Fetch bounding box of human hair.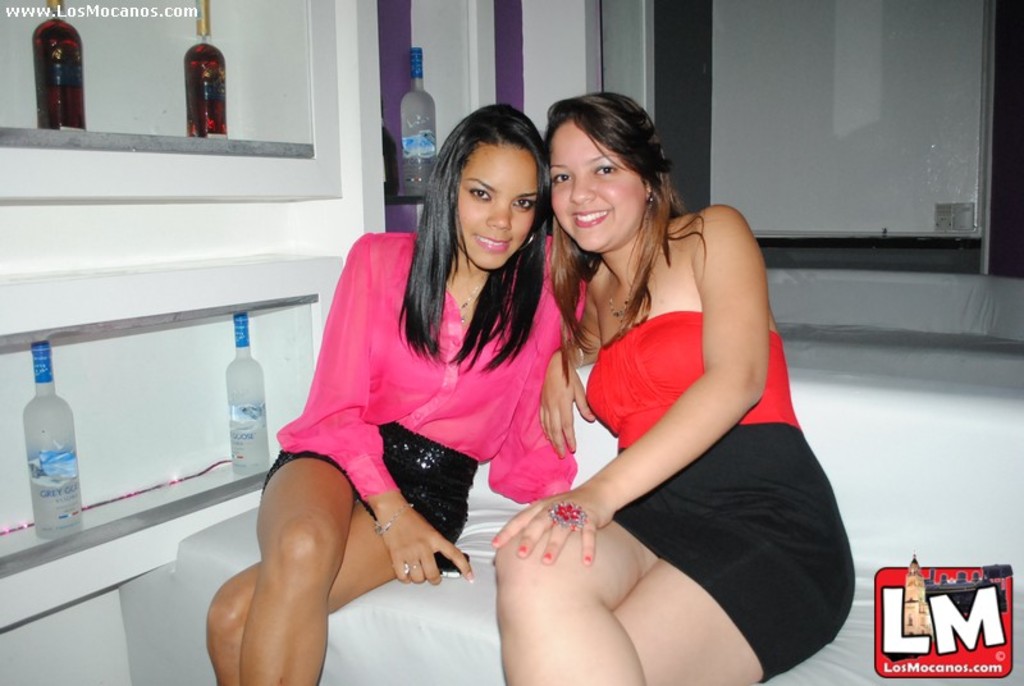
Bbox: 536:90:717:362.
